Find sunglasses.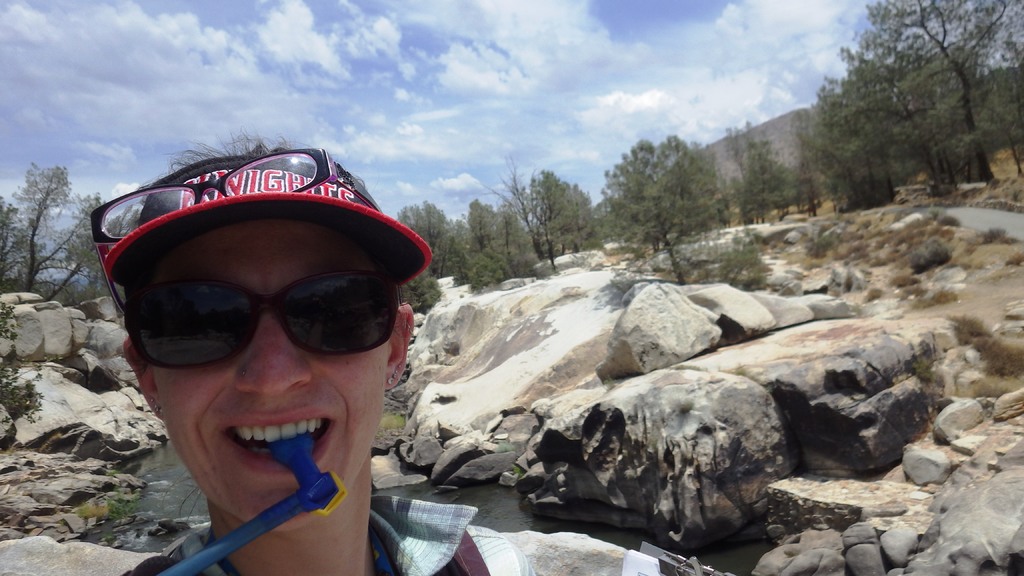
x1=125, y1=276, x2=396, y2=376.
